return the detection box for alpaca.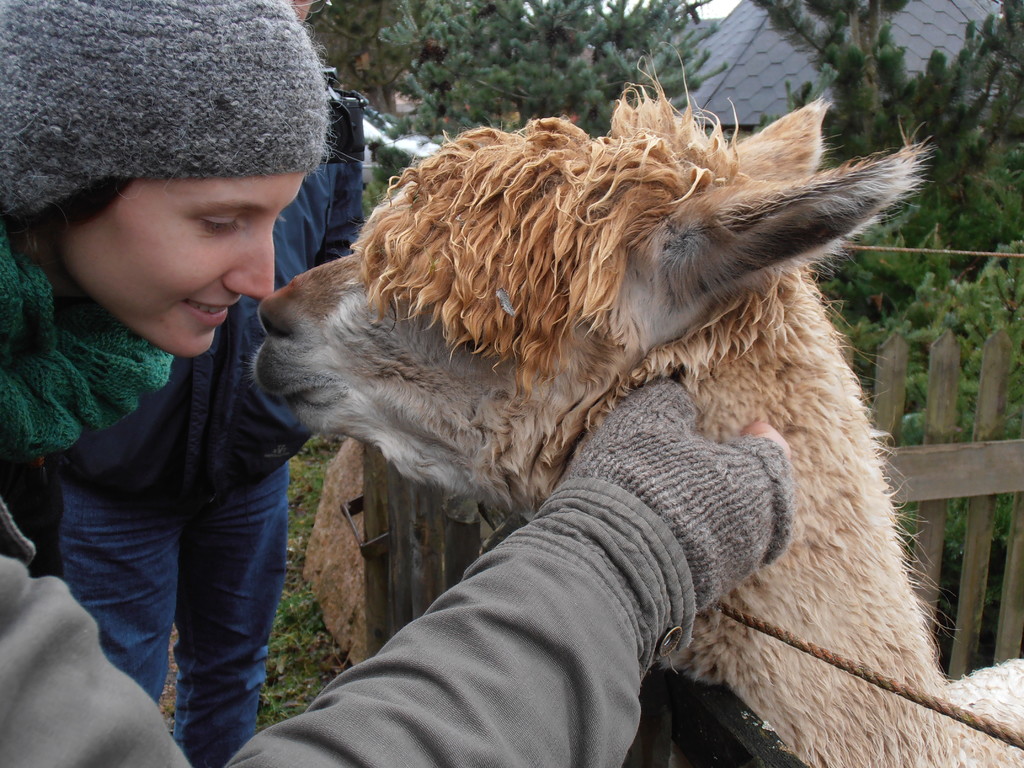
(242,37,1023,767).
